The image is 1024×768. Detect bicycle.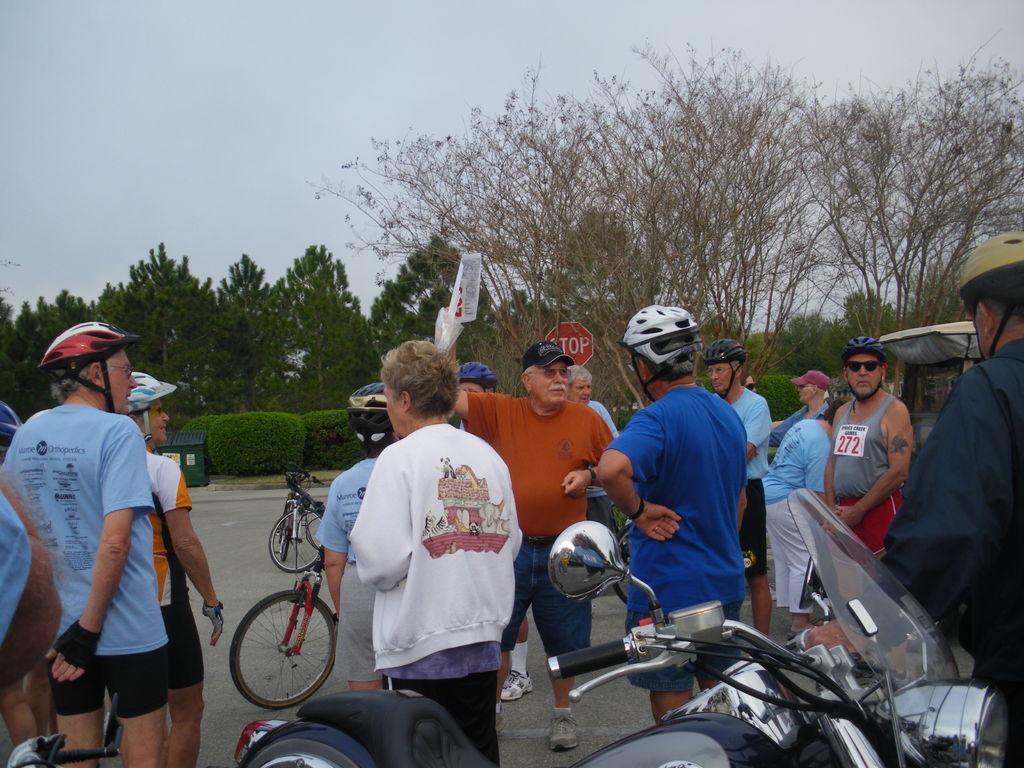
Detection: 225, 548, 341, 719.
